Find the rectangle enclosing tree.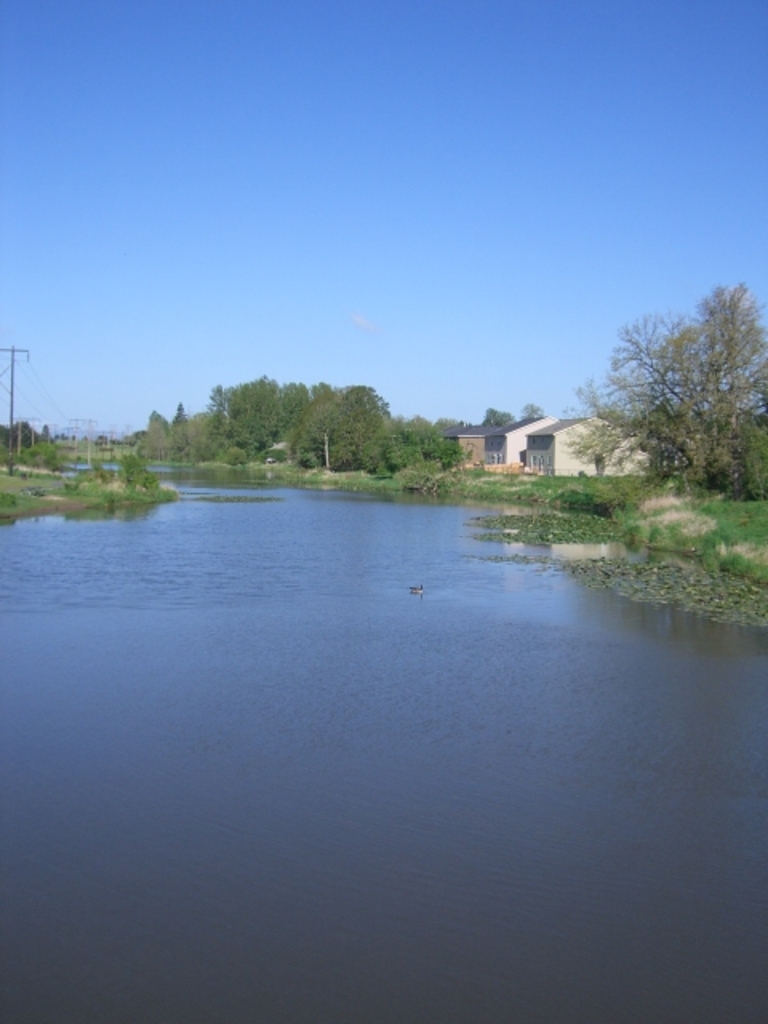
l=267, t=374, r=312, b=458.
